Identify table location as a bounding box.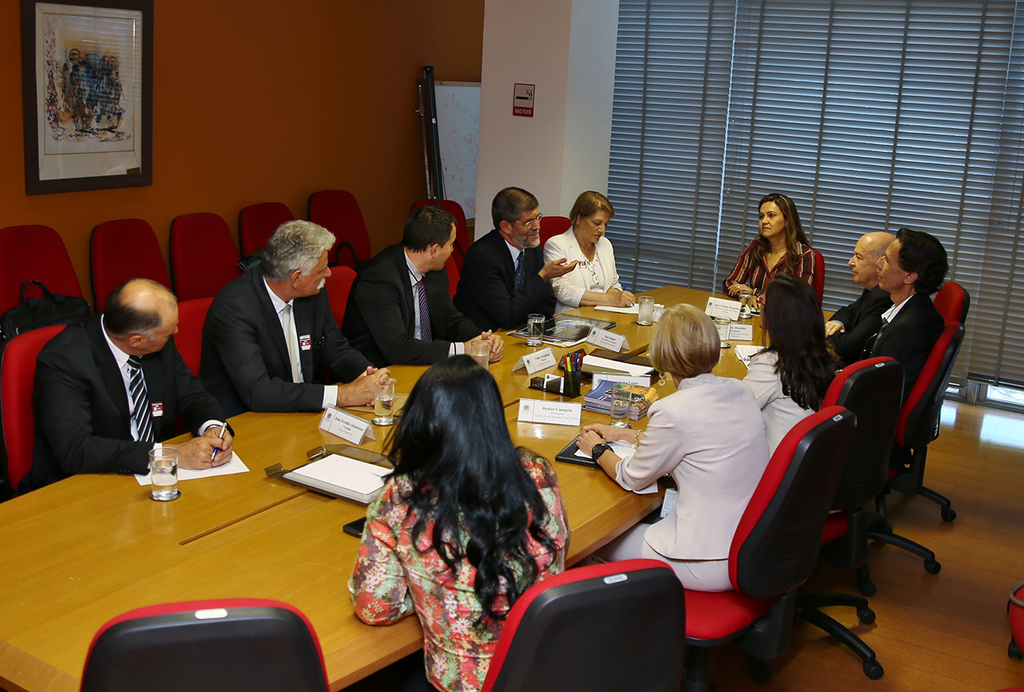
l=0, t=280, r=843, b=691.
